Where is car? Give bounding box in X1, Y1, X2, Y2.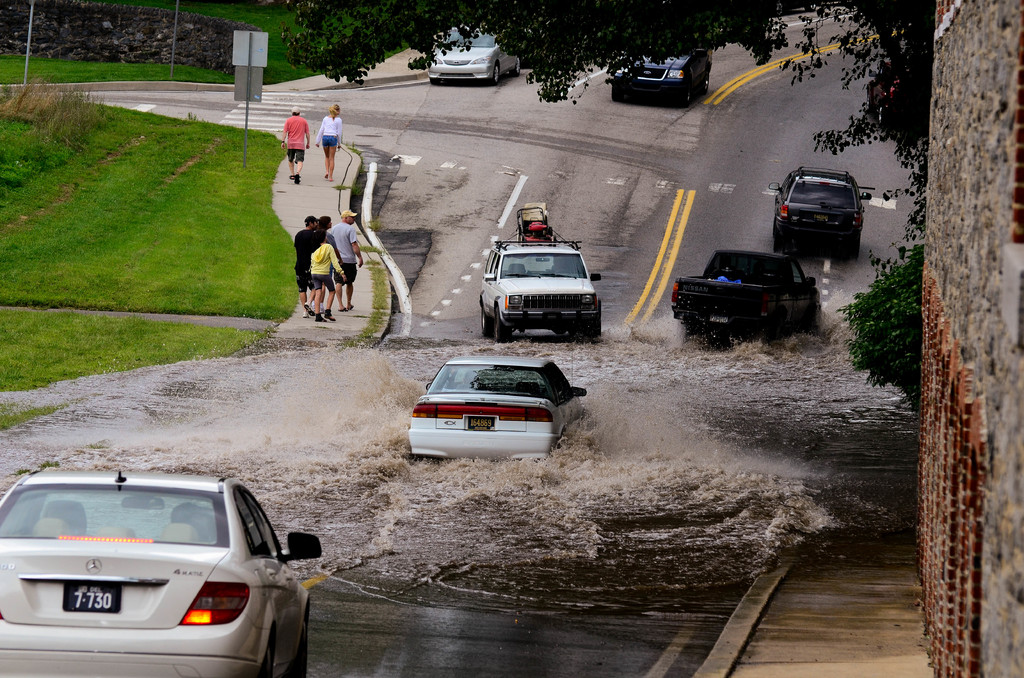
4, 472, 312, 672.
